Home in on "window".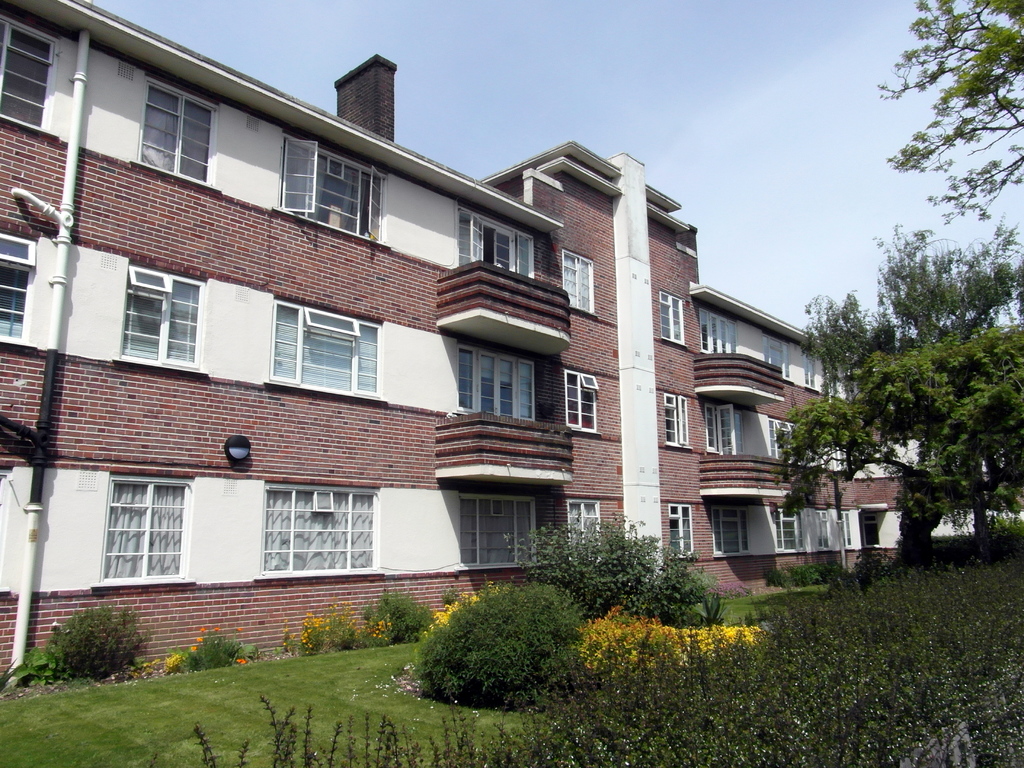
Homed in at [left=669, top=505, right=692, bottom=557].
